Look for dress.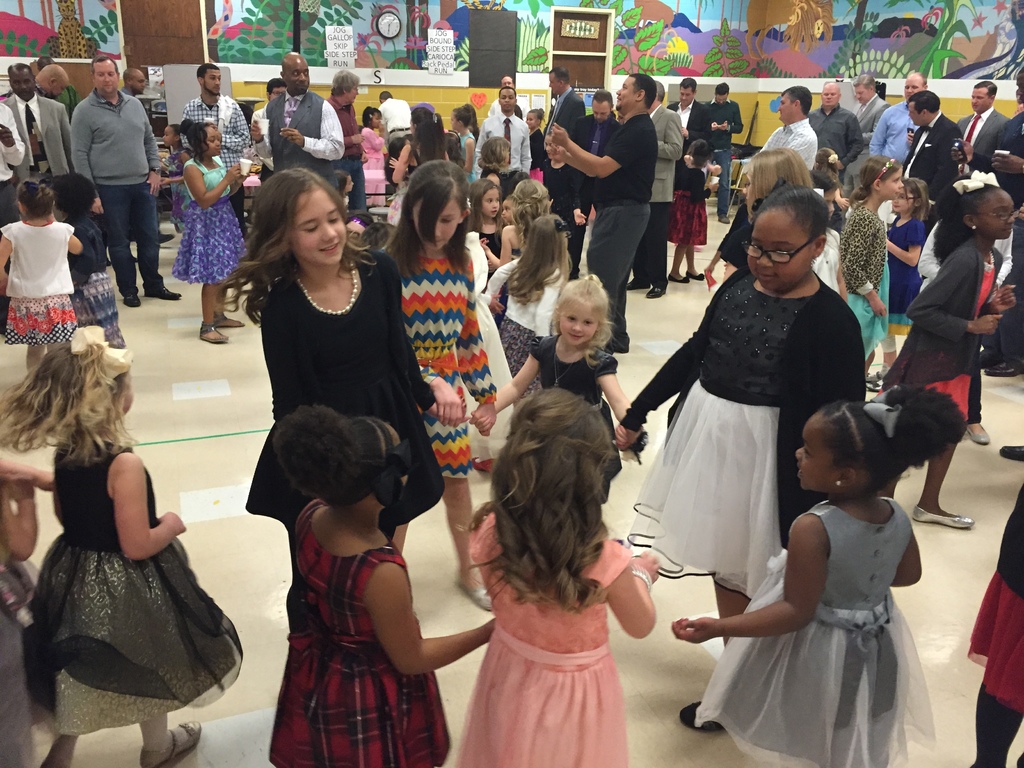
Found: [884,217,924,333].
